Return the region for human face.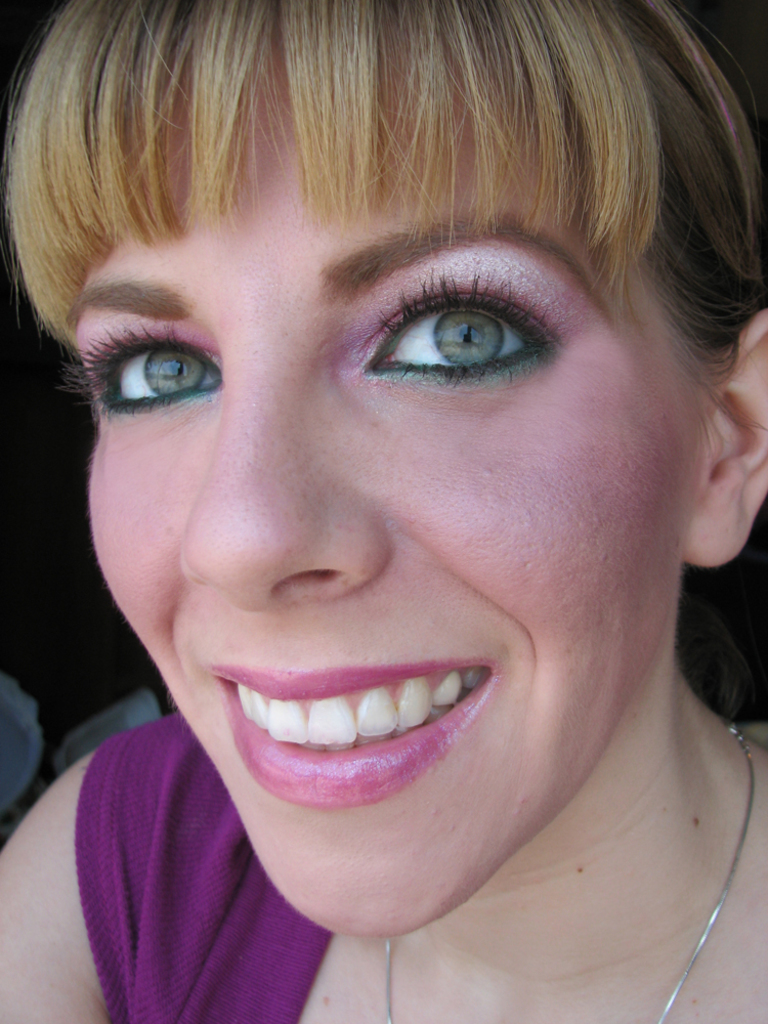
BBox(70, 30, 688, 938).
